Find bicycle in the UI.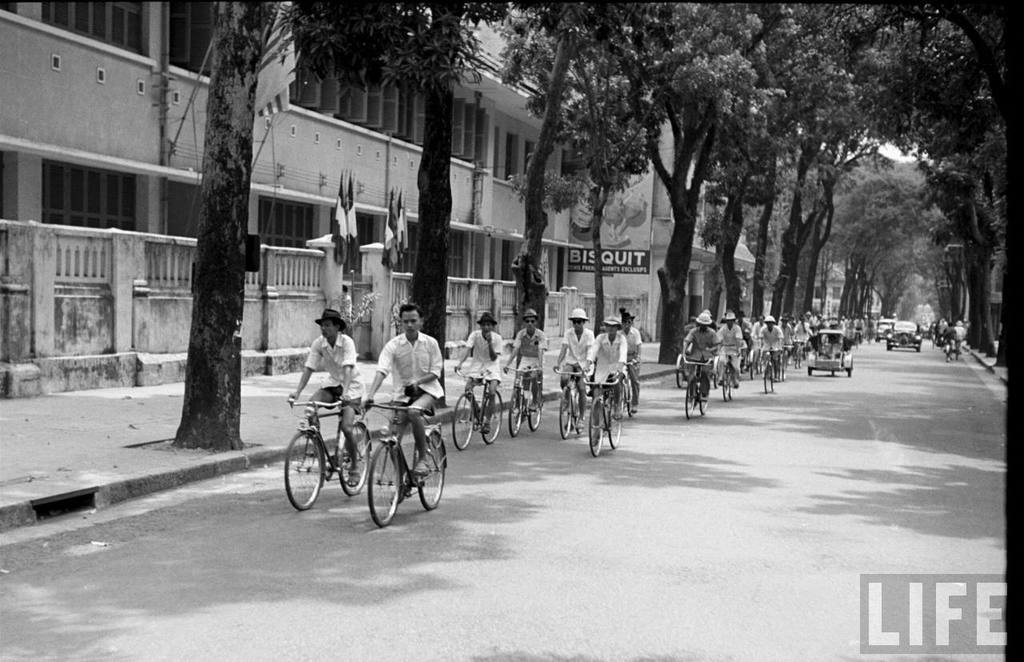
UI element at rect(941, 334, 957, 359).
